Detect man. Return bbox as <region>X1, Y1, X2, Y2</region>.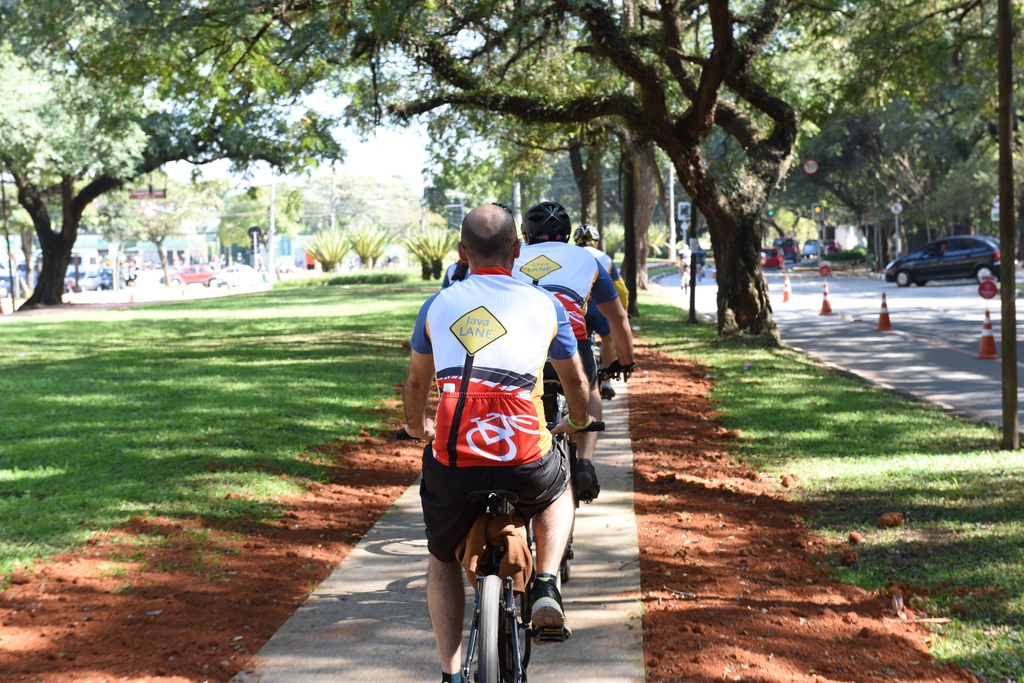
<region>403, 204, 589, 682</region>.
